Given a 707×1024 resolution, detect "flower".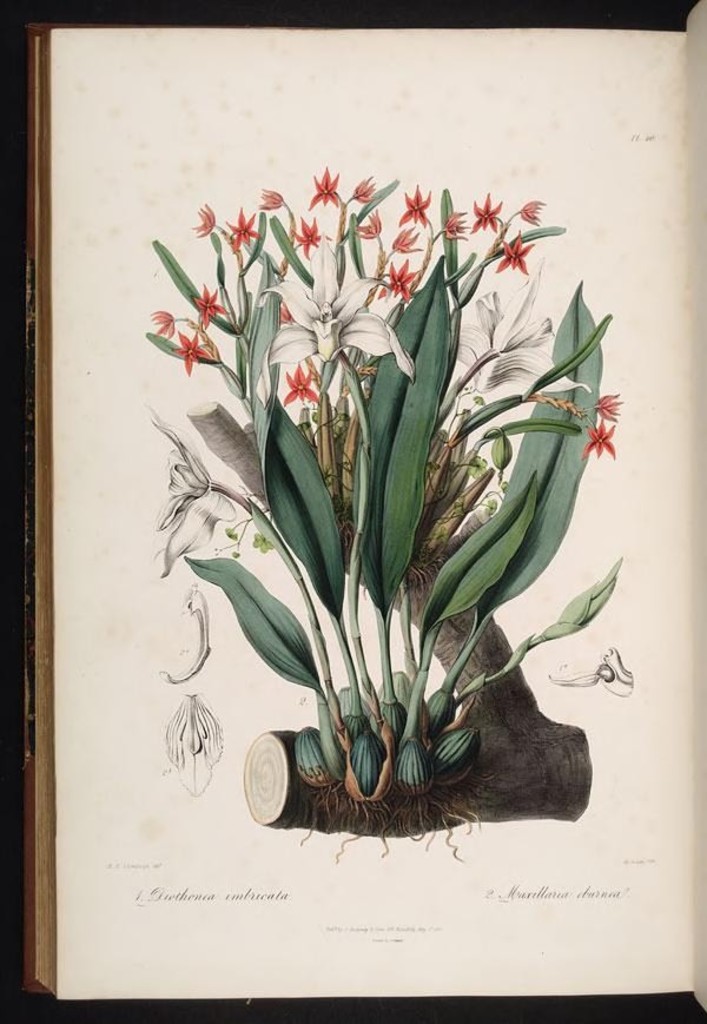
region(386, 262, 421, 300).
